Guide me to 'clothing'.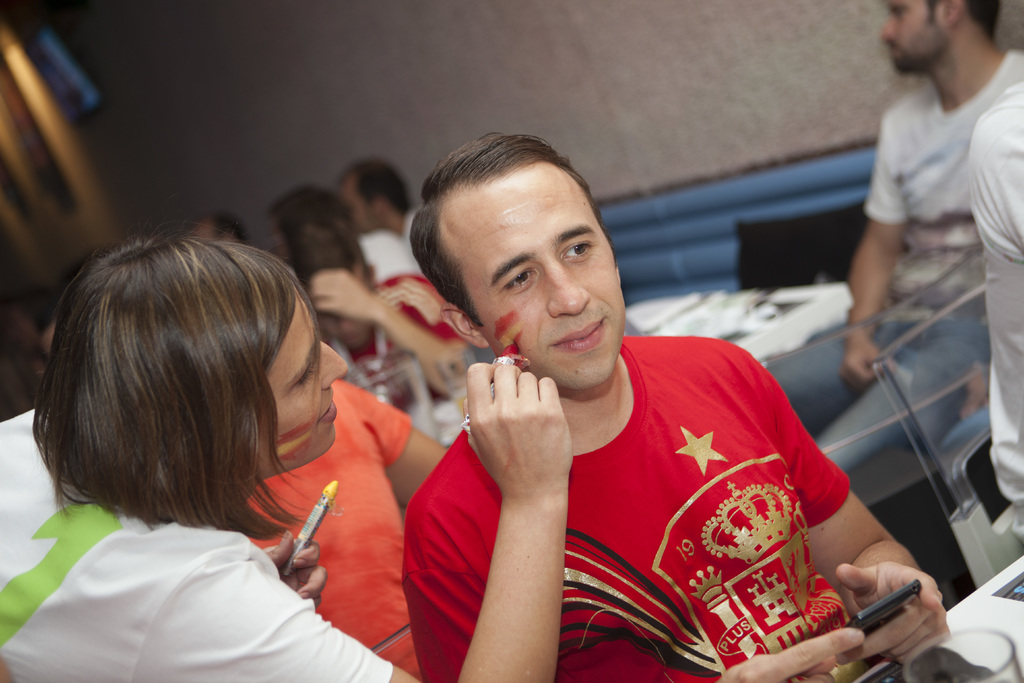
Guidance: <box>245,379,424,682</box>.
